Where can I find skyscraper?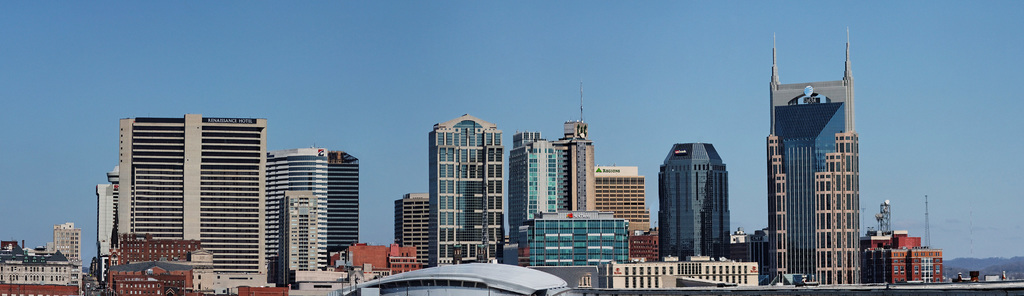
You can find it at 657 146 750 260.
